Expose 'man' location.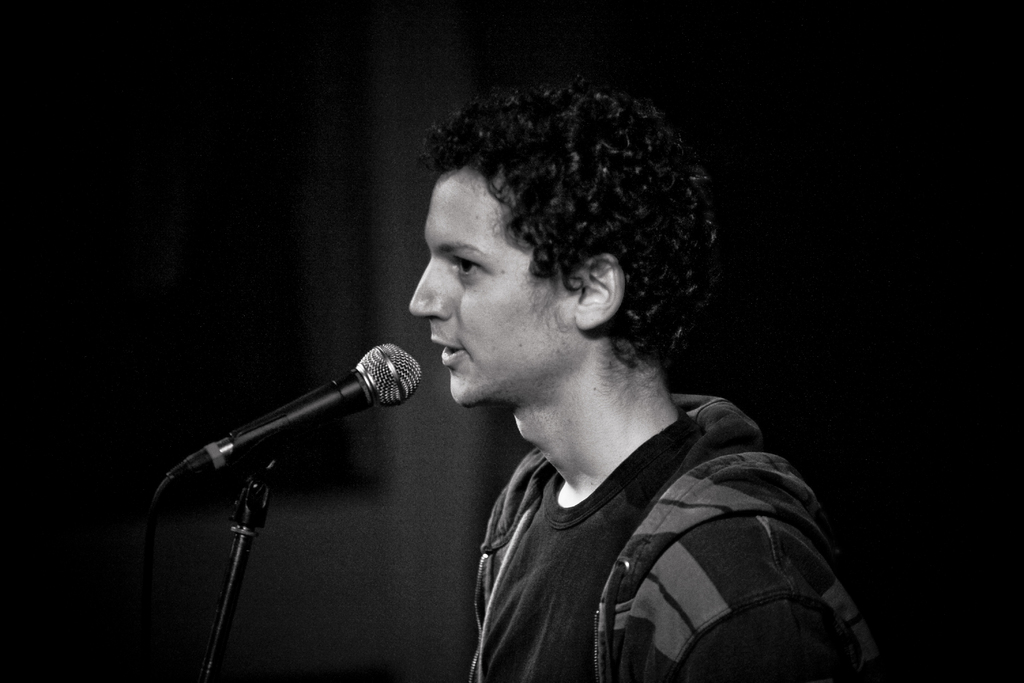
Exposed at [x1=358, y1=105, x2=888, y2=682].
